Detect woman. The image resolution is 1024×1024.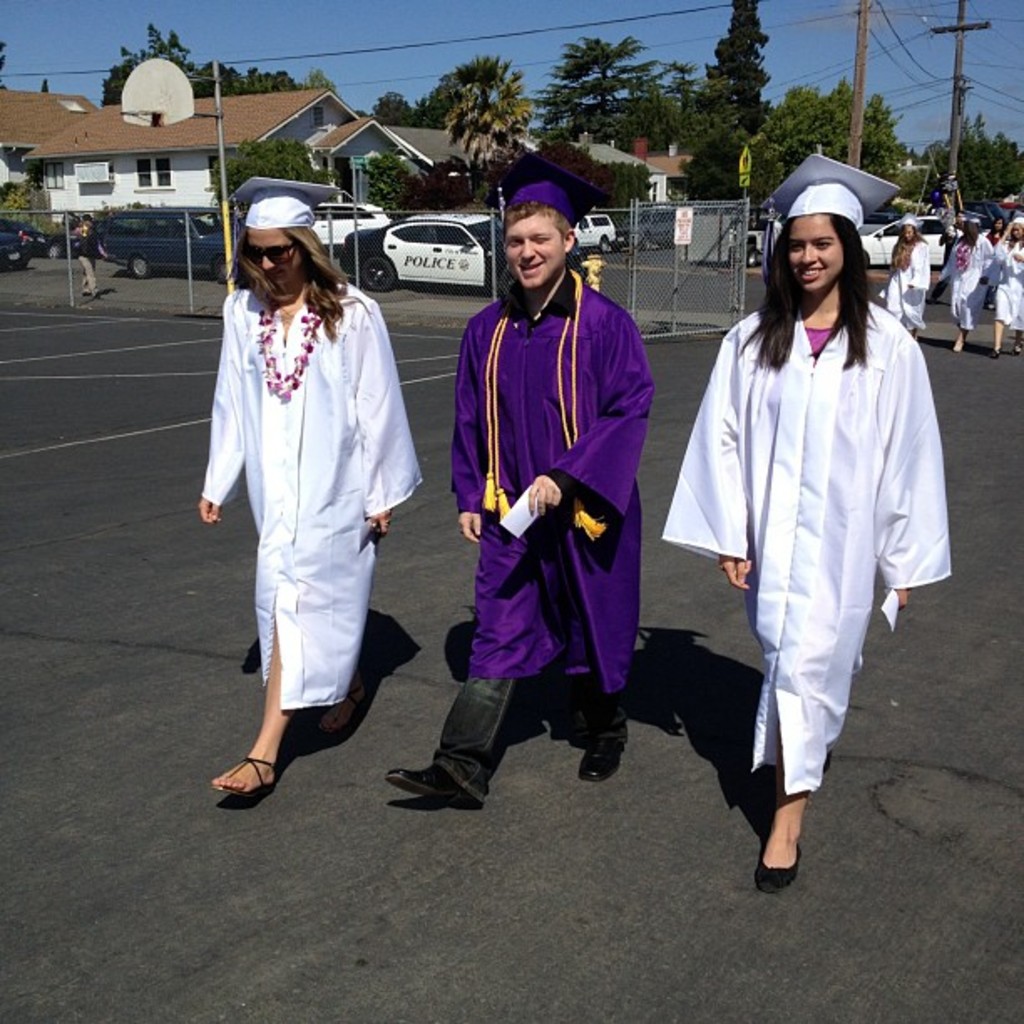
bbox=[883, 206, 925, 343].
